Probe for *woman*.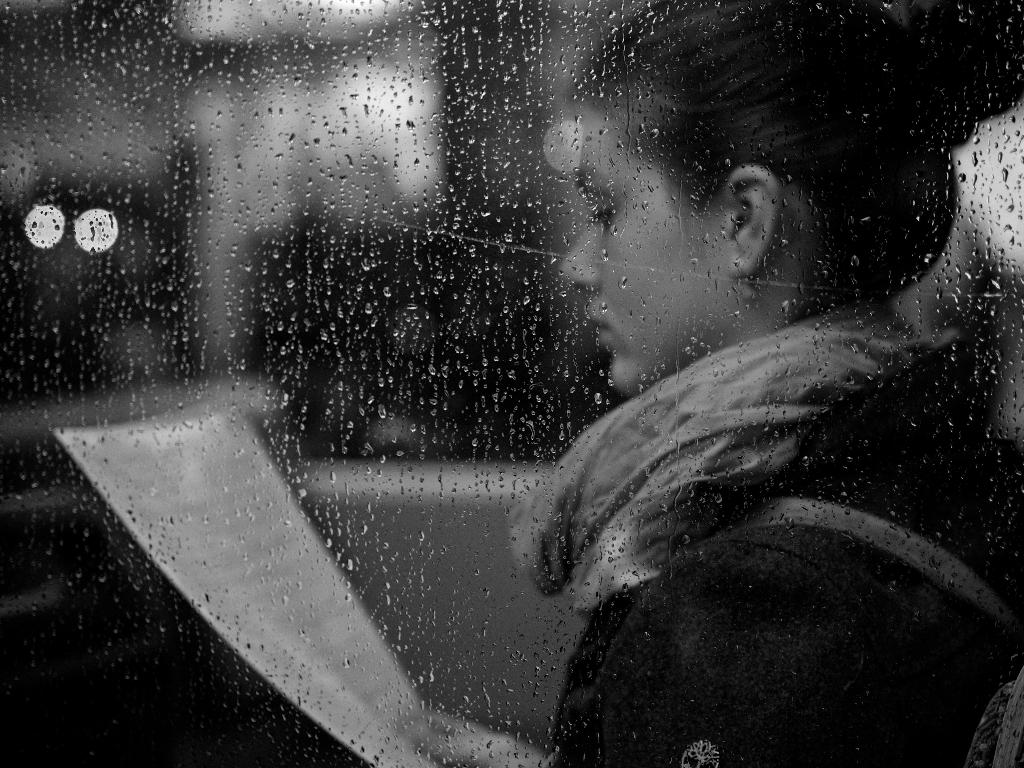
Probe result: x1=402 y1=0 x2=1023 y2=767.
